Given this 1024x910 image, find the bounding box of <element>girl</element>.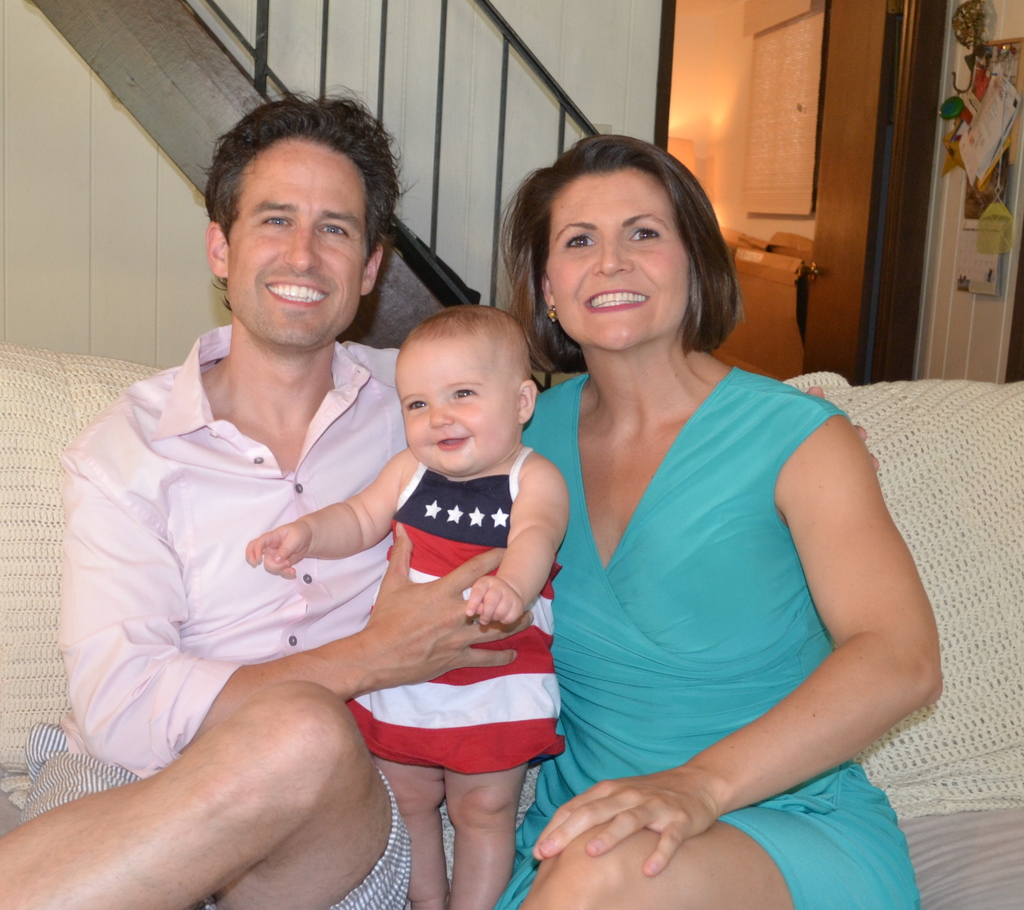
x1=240 y1=298 x2=569 y2=909.
